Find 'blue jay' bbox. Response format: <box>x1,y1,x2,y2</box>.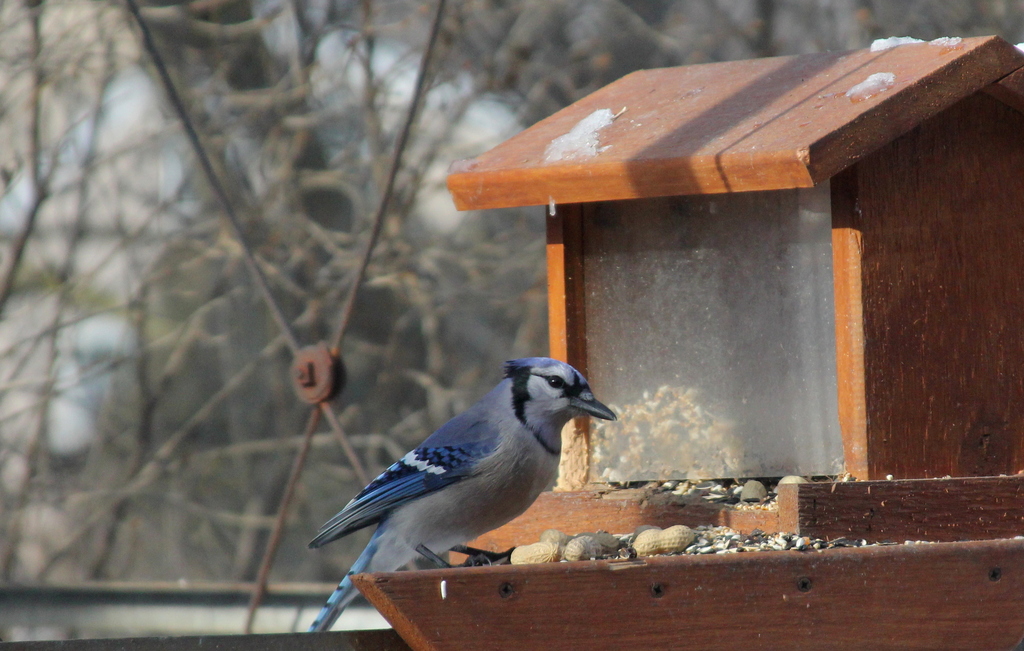
<box>308,351,615,630</box>.
